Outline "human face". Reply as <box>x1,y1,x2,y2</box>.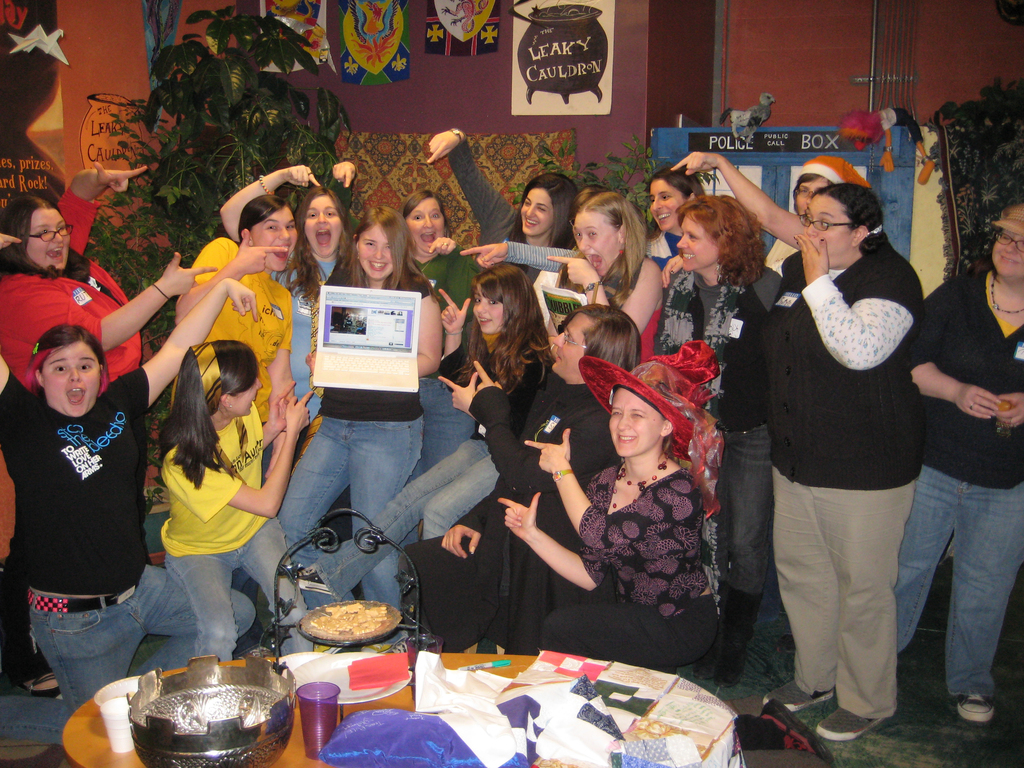
<box>523,186,554,235</box>.
